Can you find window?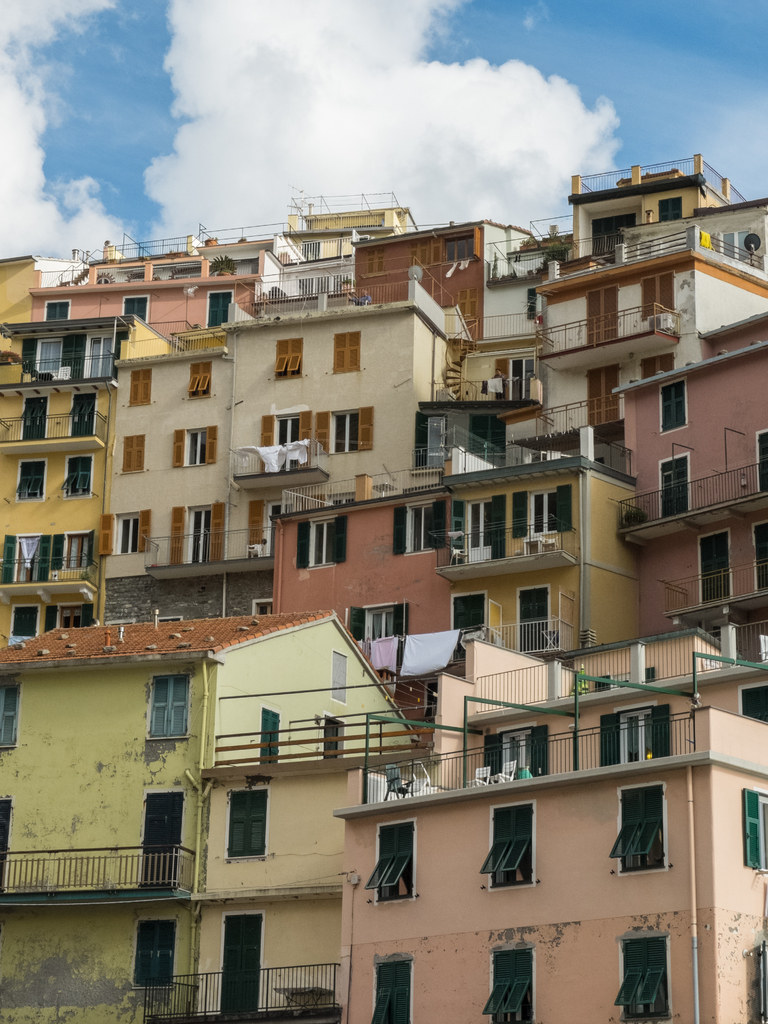
Yes, bounding box: bbox=(0, 678, 26, 745).
